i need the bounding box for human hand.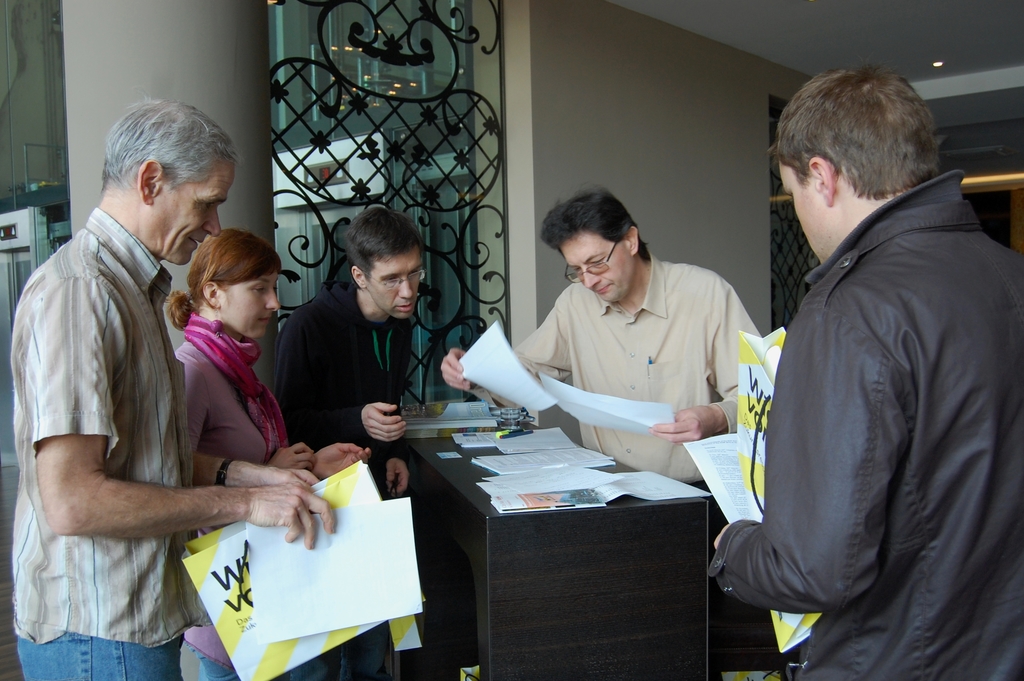
Here it is: (246,461,321,495).
